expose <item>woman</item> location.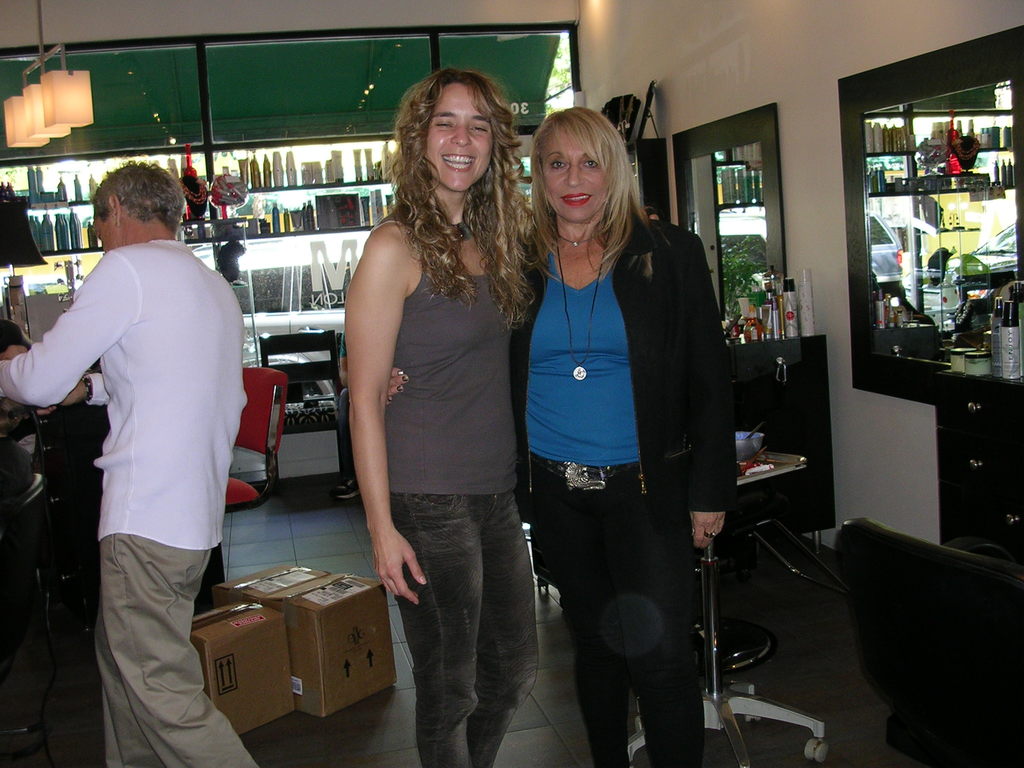
Exposed at pyautogui.locateOnScreen(385, 109, 738, 767).
